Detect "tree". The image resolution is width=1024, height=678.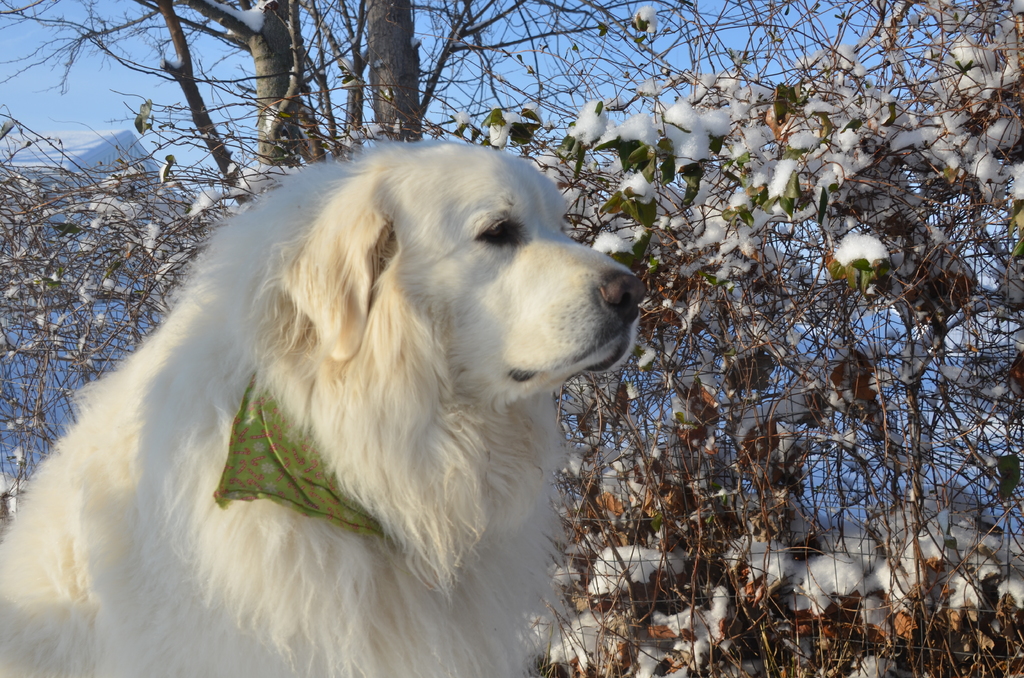
{"left": 0, "top": 0, "right": 1023, "bottom": 677}.
